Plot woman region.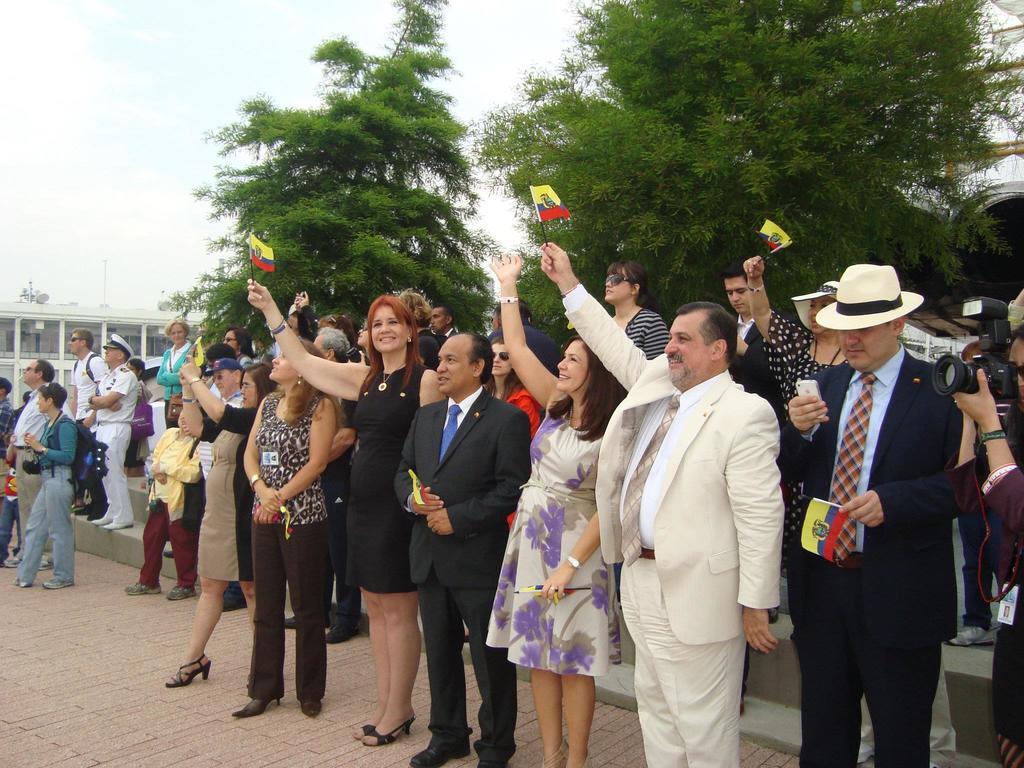
Plotted at [152,315,196,427].
